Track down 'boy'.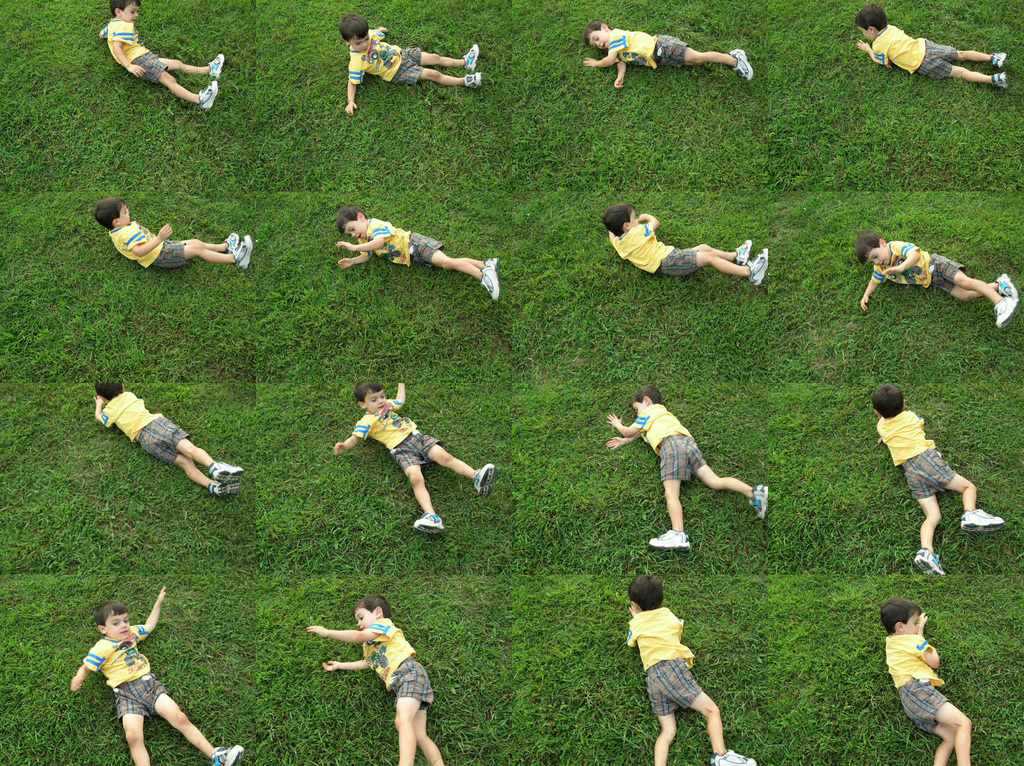
Tracked to region(852, 0, 1009, 86).
